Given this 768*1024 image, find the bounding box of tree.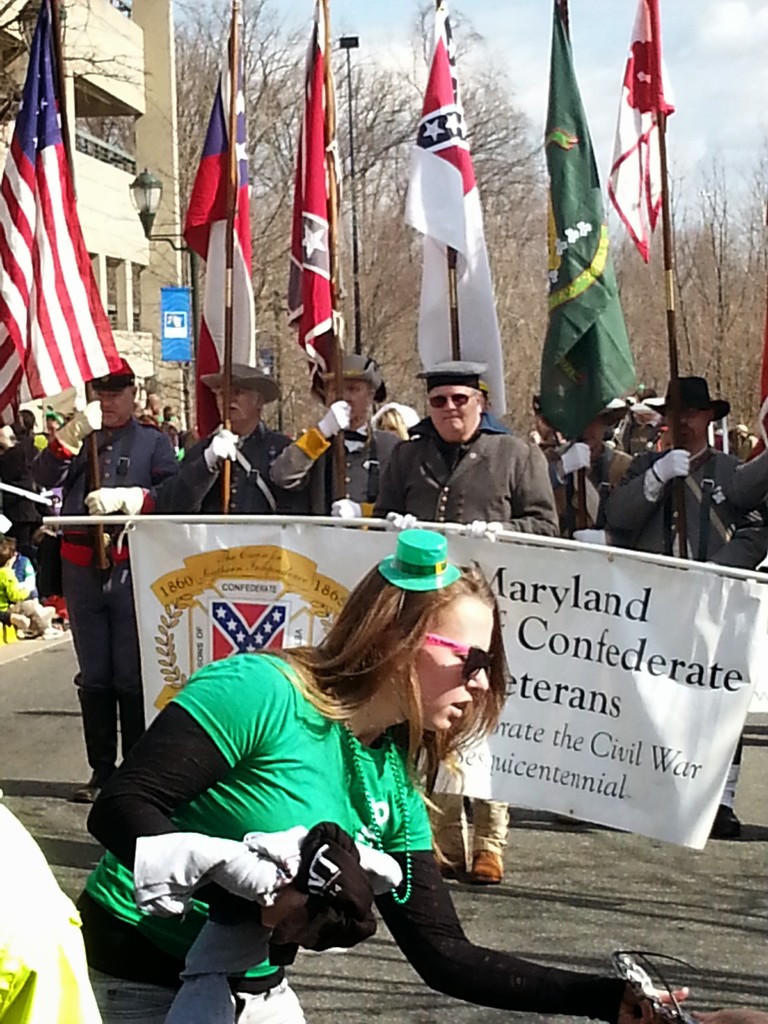
[709,168,767,451].
